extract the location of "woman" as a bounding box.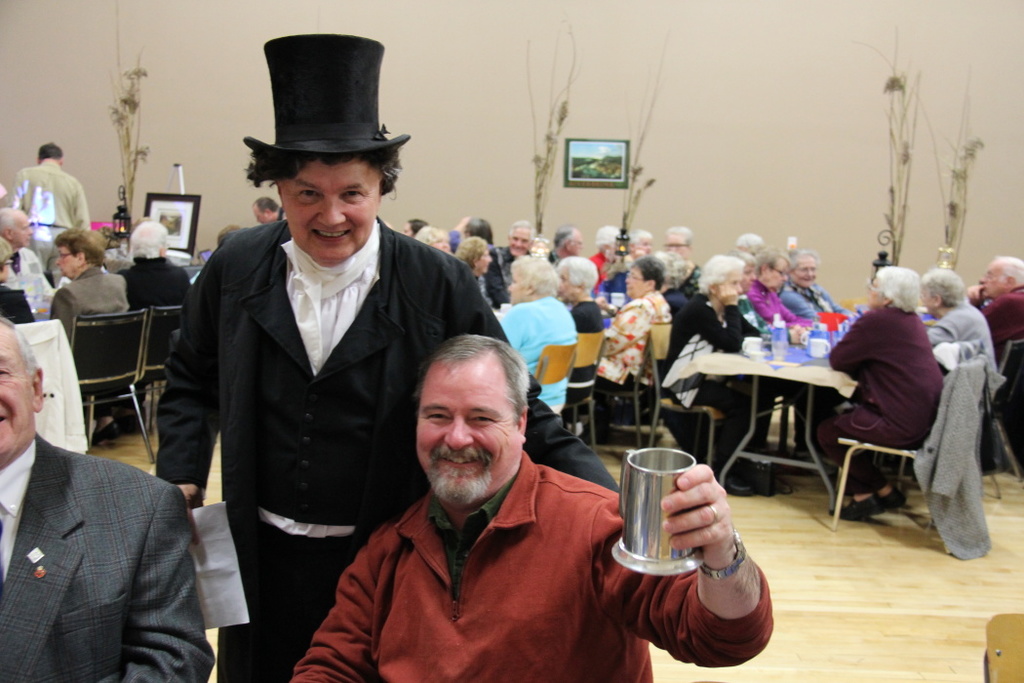
[913,272,999,397].
